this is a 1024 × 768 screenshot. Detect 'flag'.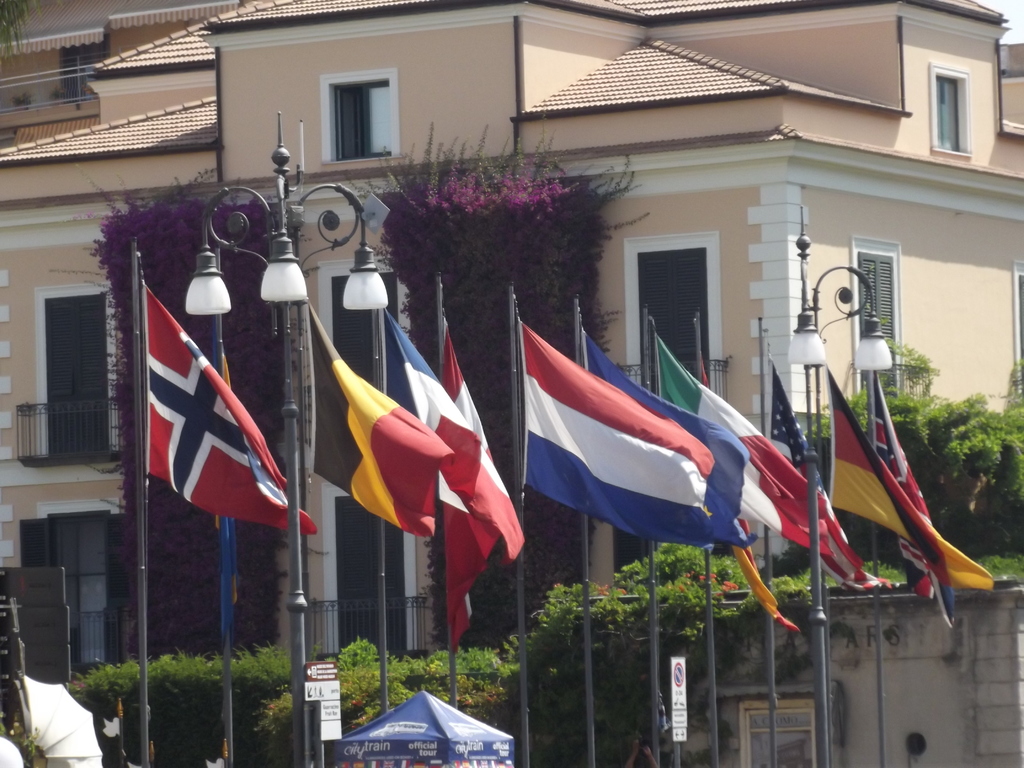
(517,327,764,548).
